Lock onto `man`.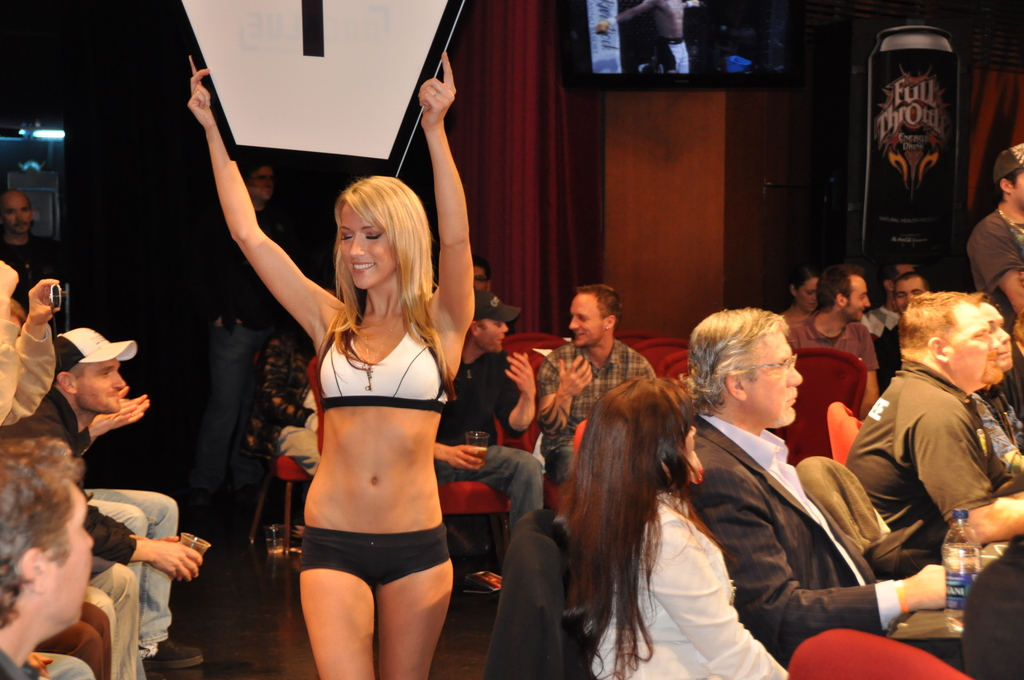
Locked: x1=675, y1=308, x2=900, y2=664.
